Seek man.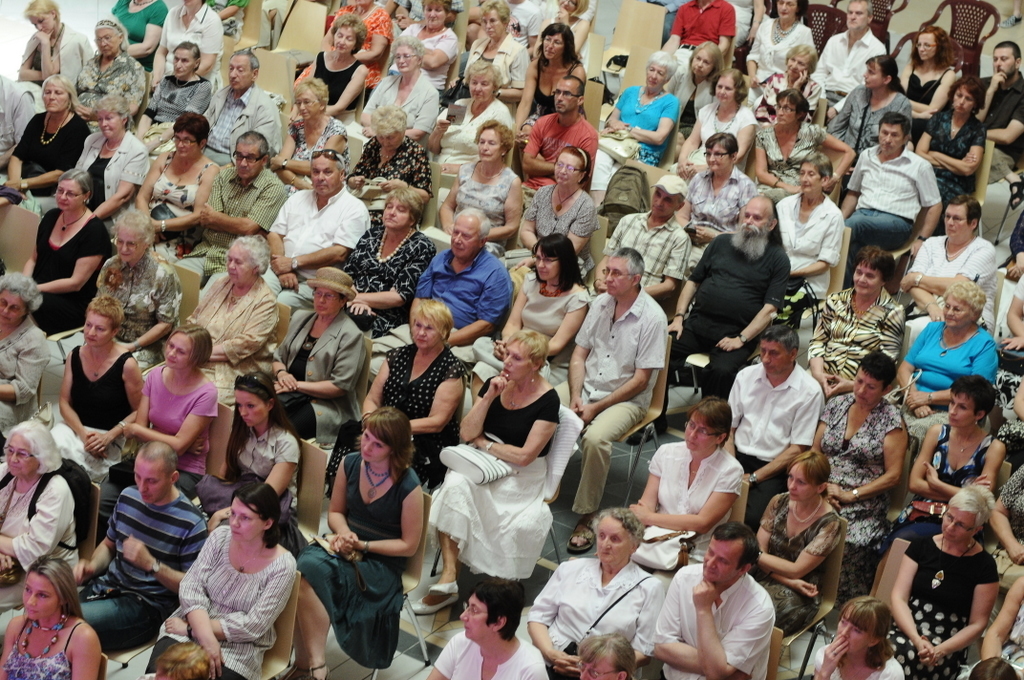
select_region(546, 248, 668, 559).
